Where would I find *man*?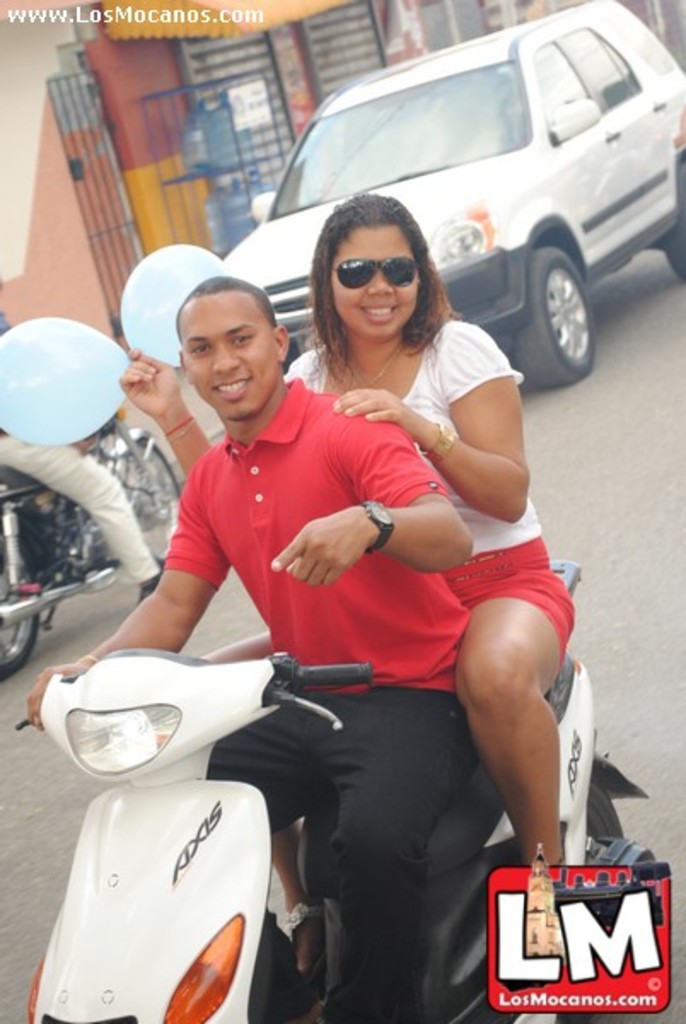
At 89,200,585,949.
